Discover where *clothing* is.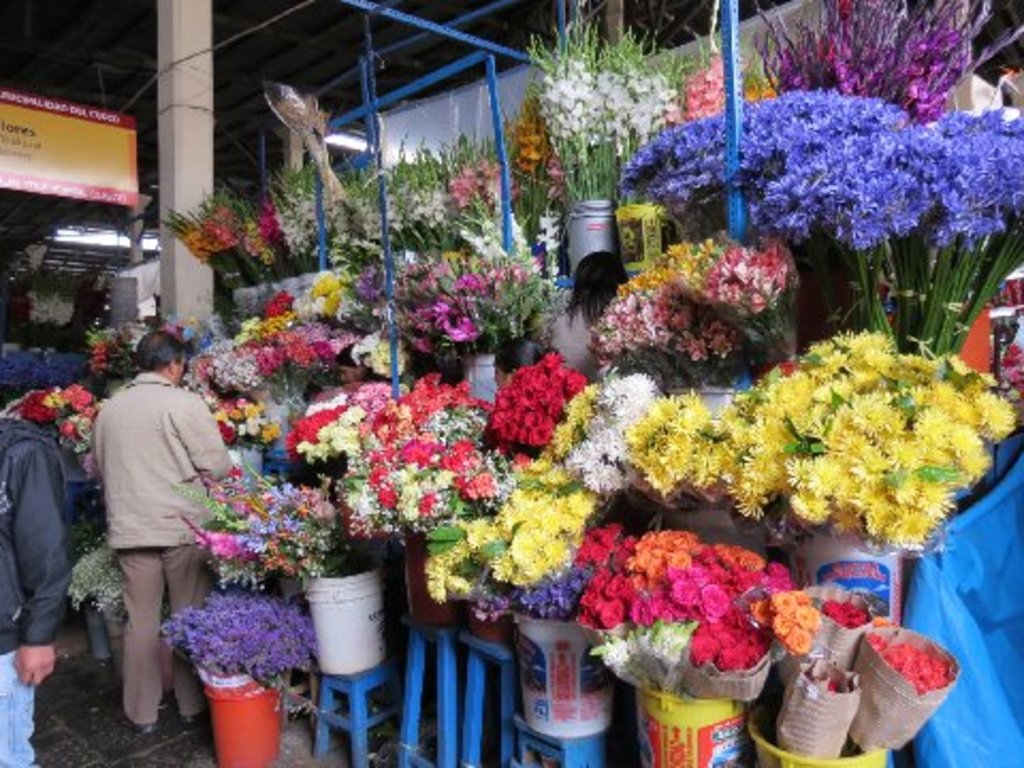
Discovered at <box>85,331,233,683</box>.
